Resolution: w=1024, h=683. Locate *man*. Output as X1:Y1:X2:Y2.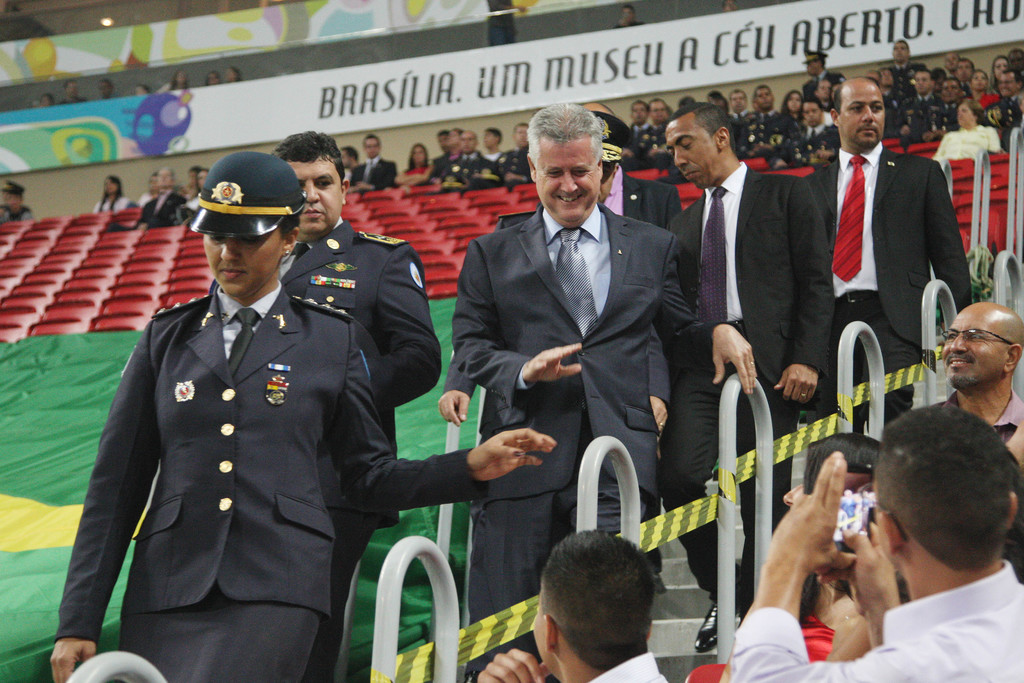
449:115:694:600.
